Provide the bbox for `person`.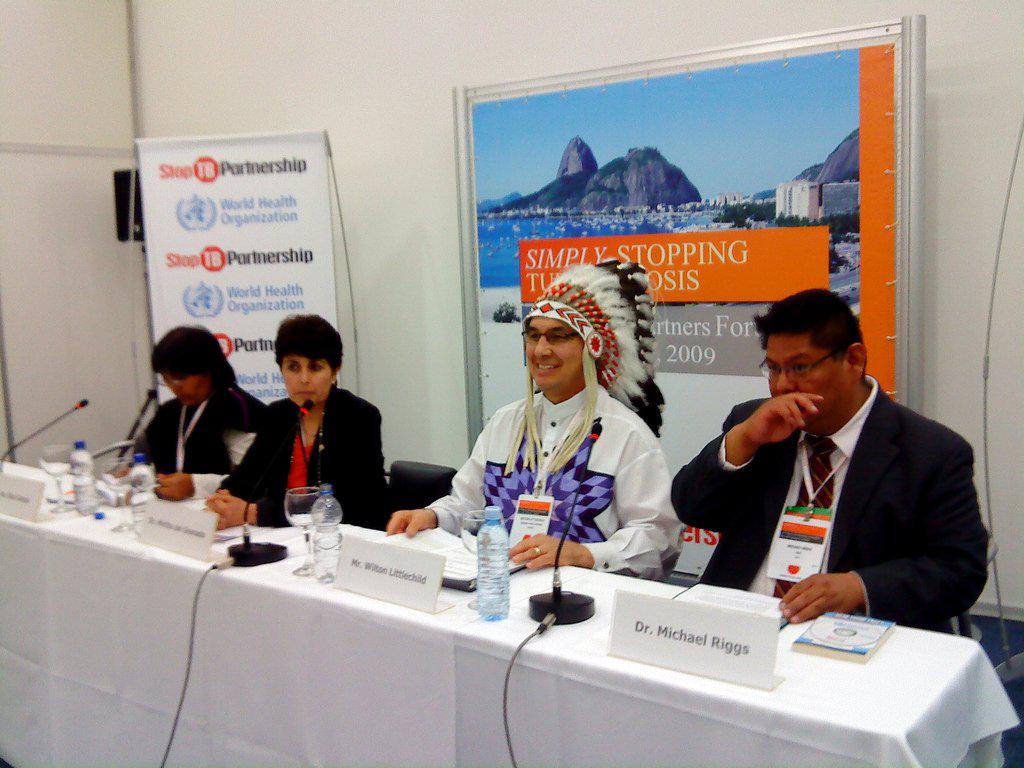
rect(703, 283, 968, 668).
